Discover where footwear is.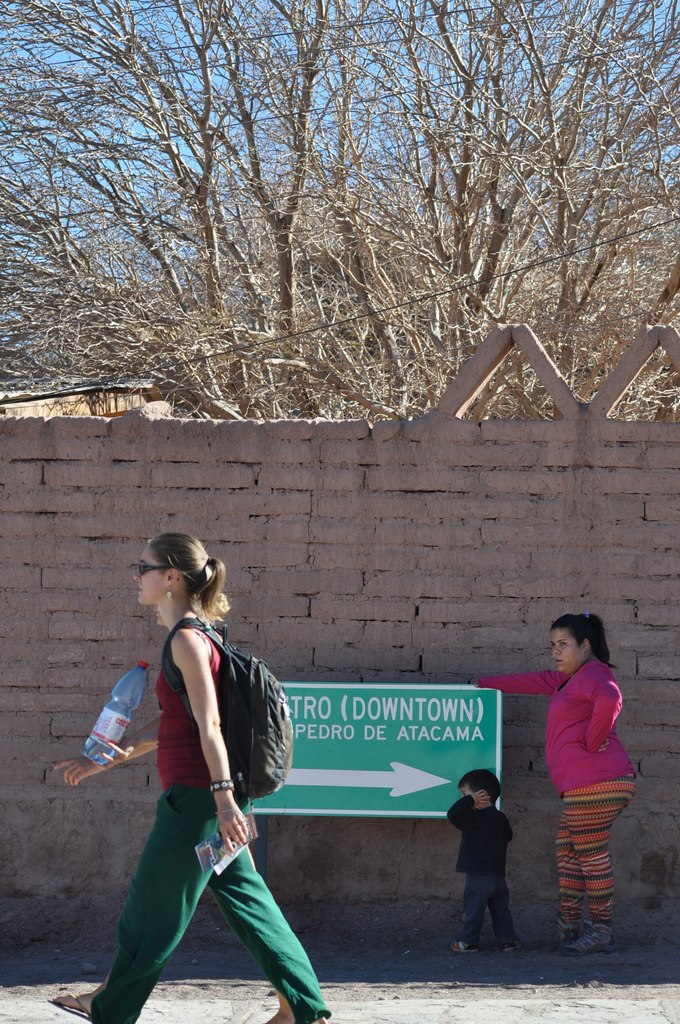
Discovered at [566,924,617,956].
